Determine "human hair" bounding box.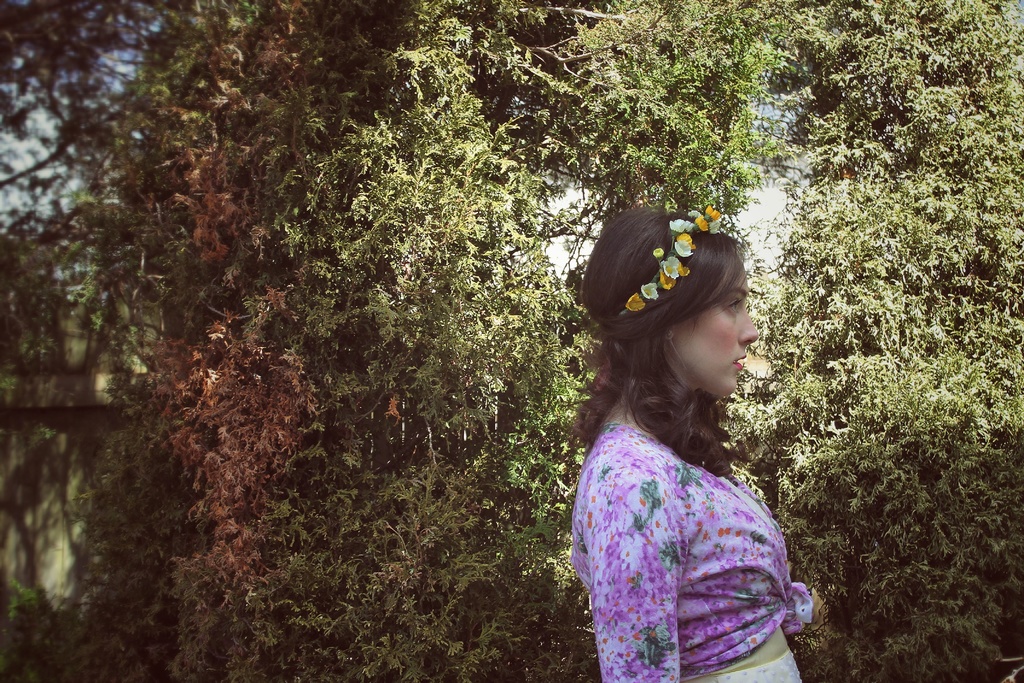
Determined: {"left": 566, "top": 197, "right": 762, "bottom": 482}.
